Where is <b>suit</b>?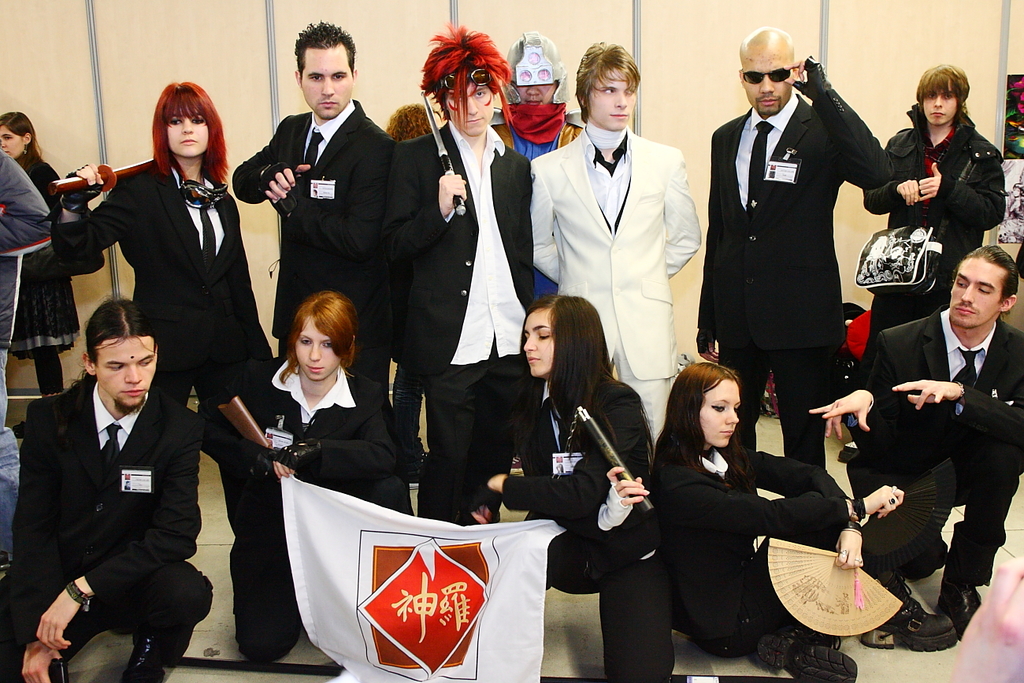
crop(855, 303, 1023, 583).
